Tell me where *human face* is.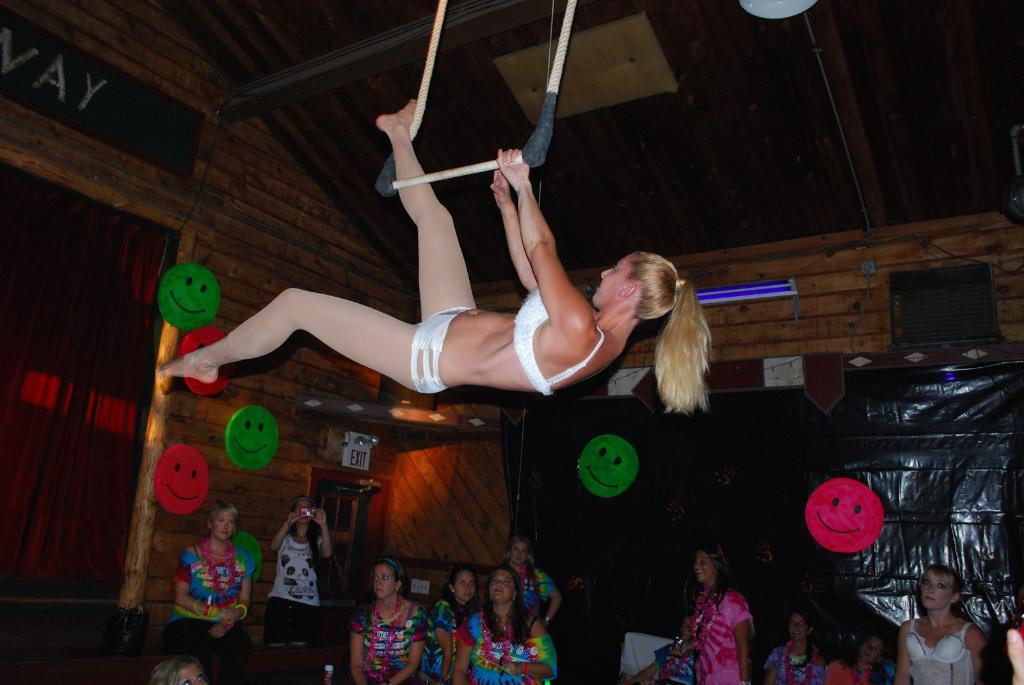
*human face* is at <box>681,615,693,637</box>.
